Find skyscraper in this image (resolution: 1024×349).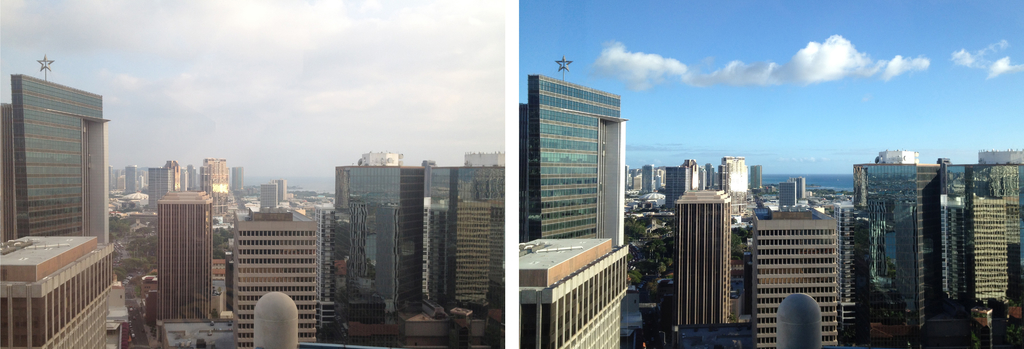
[x1=0, y1=73, x2=118, y2=242].
